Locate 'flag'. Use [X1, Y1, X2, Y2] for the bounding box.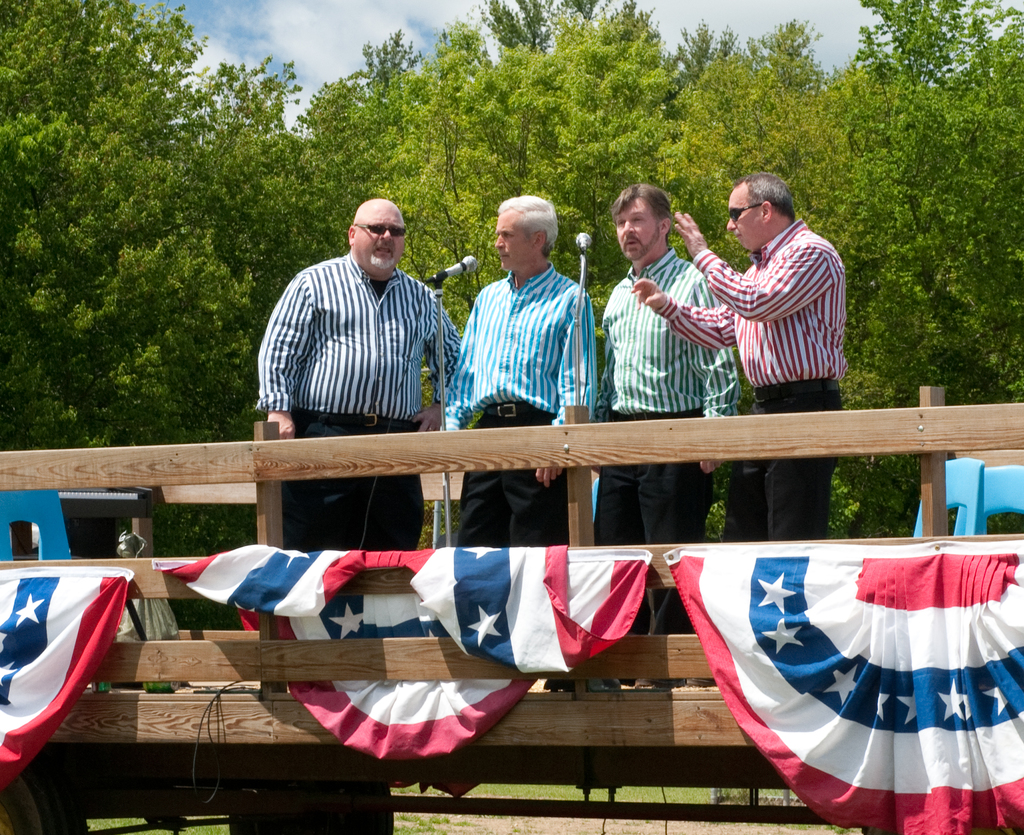
[151, 542, 658, 759].
